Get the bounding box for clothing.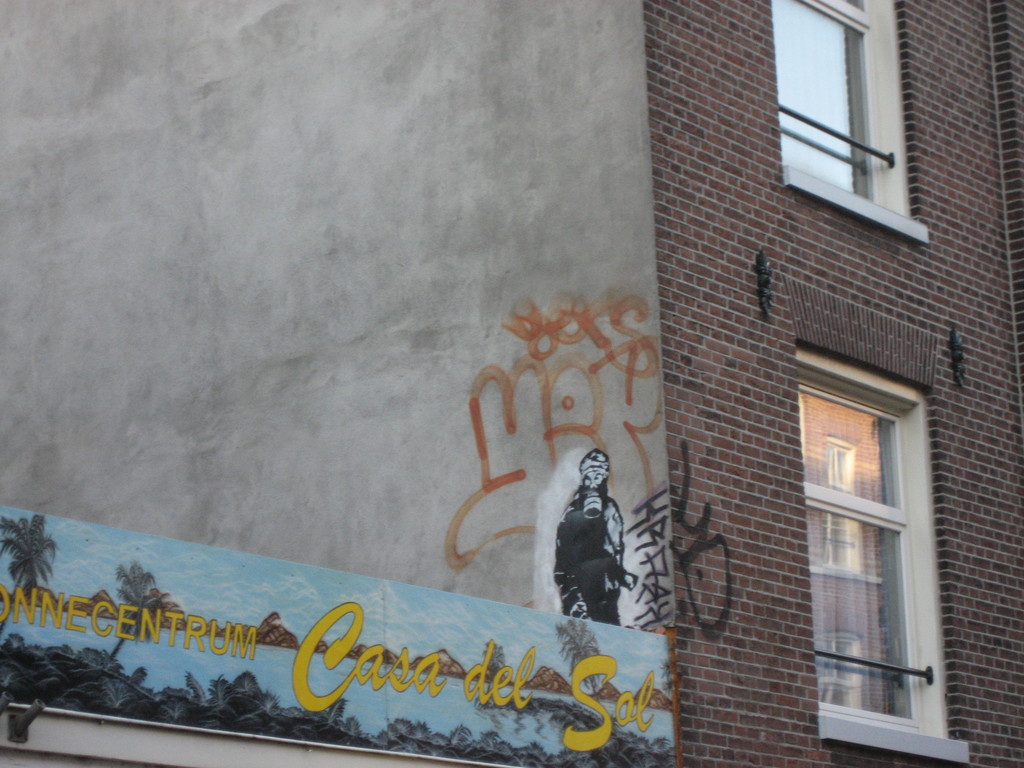
547:496:622:627.
